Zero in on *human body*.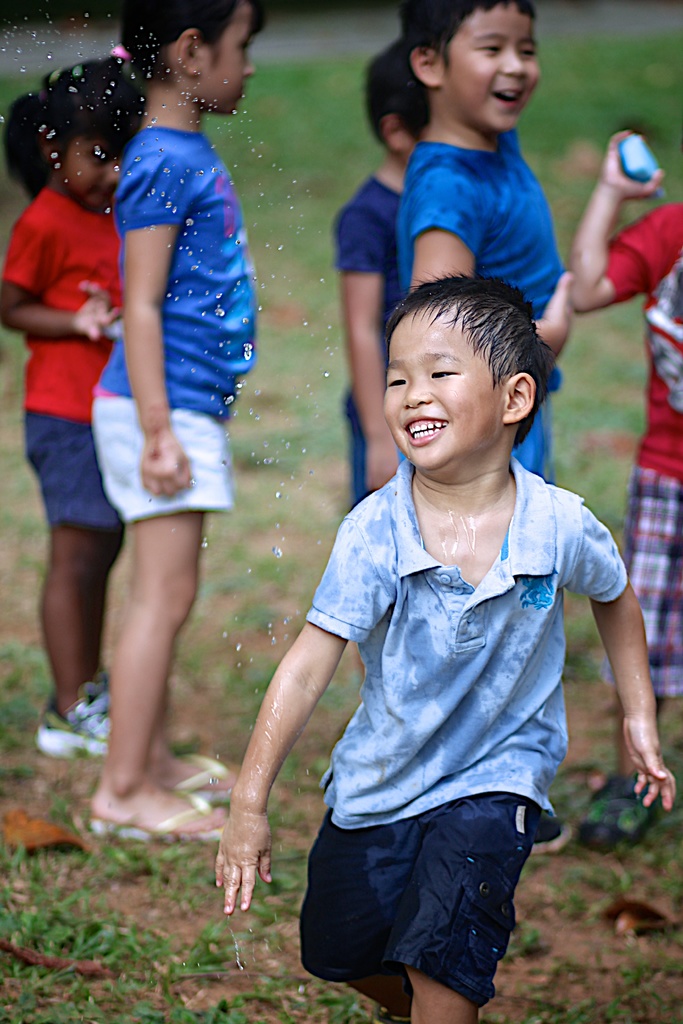
Zeroed in: left=566, top=131, right=682, bottom=855.
